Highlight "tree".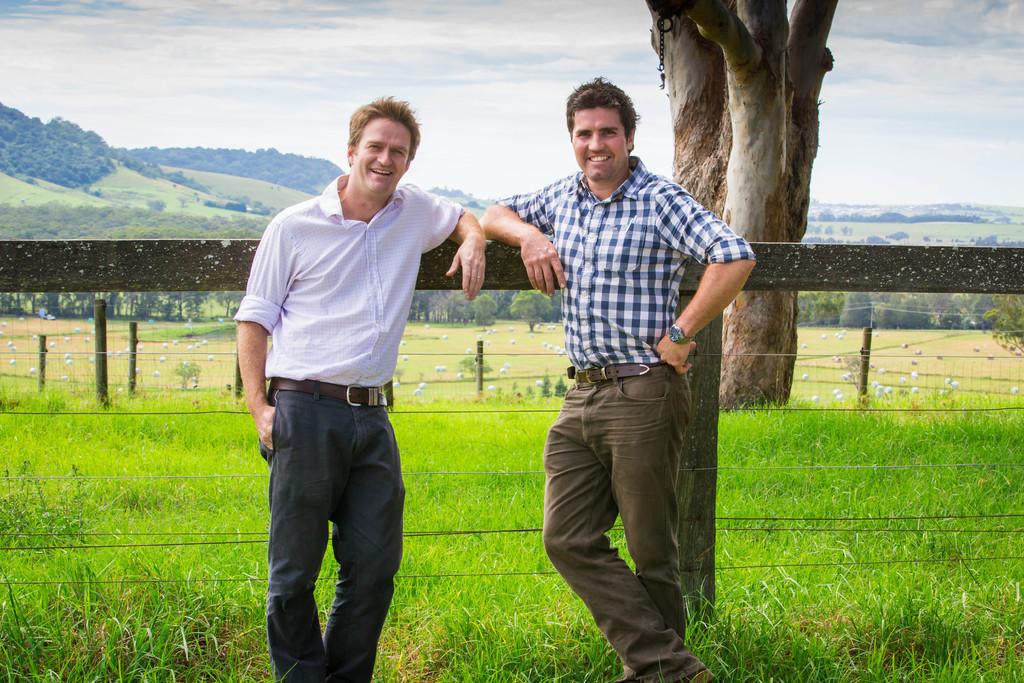
Highlighted region: {"x1": 559, "y1": 0, "x2": 905, "y2": 412}.
